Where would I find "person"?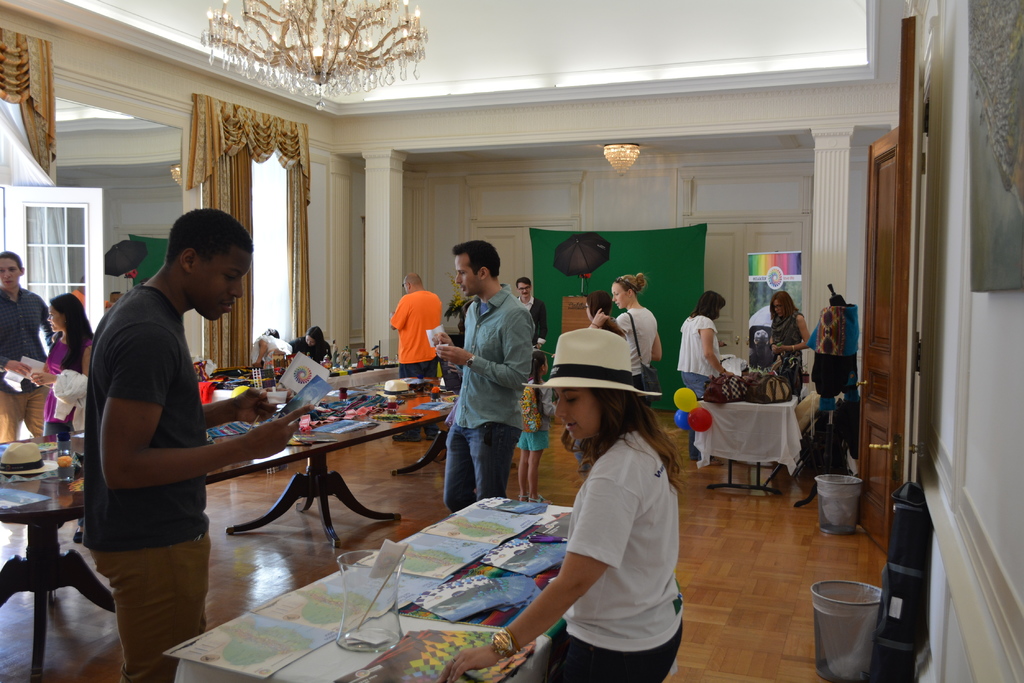
At region(771, 287, 810, 401).
